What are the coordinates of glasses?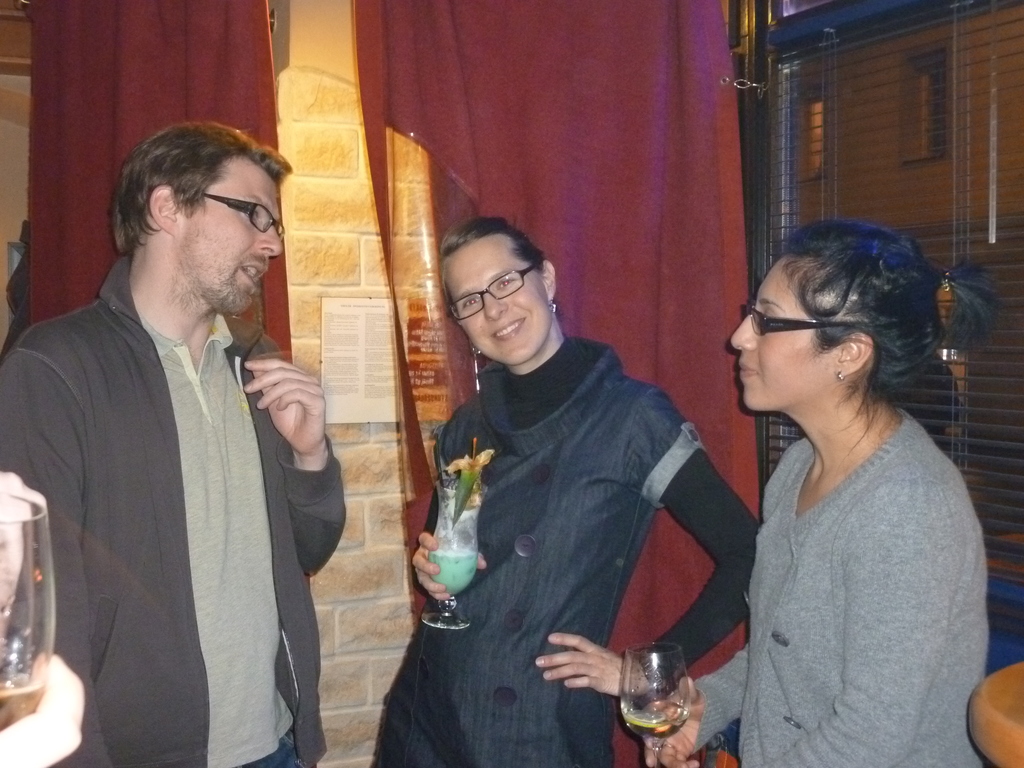
box=[188, 188, 291, 237].
